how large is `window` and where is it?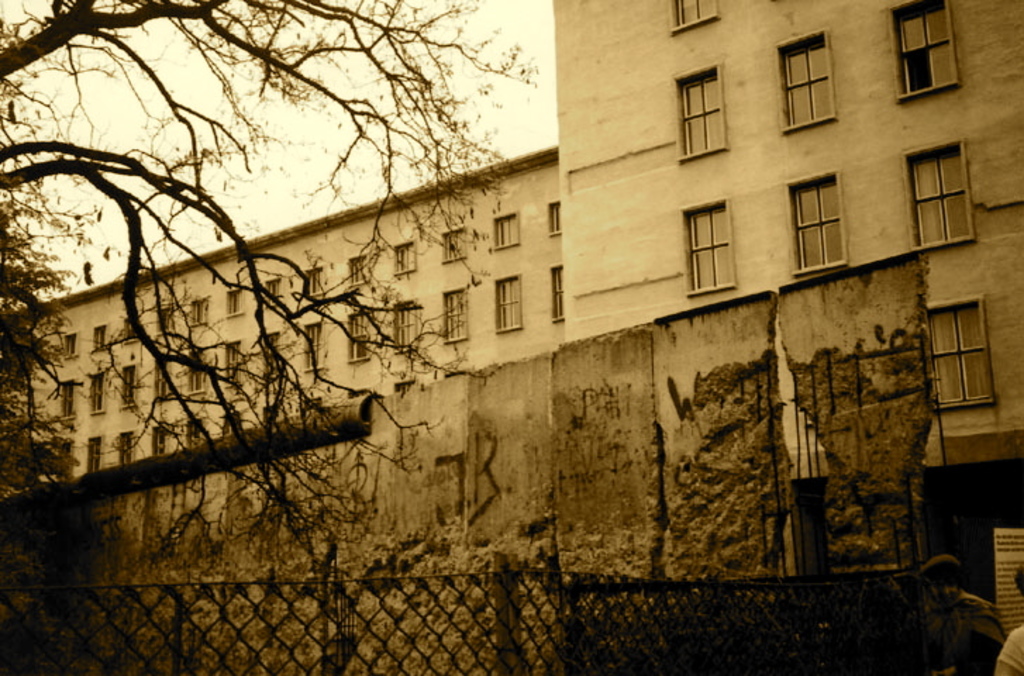
Bounding box: (262, 269, 286, 310).
